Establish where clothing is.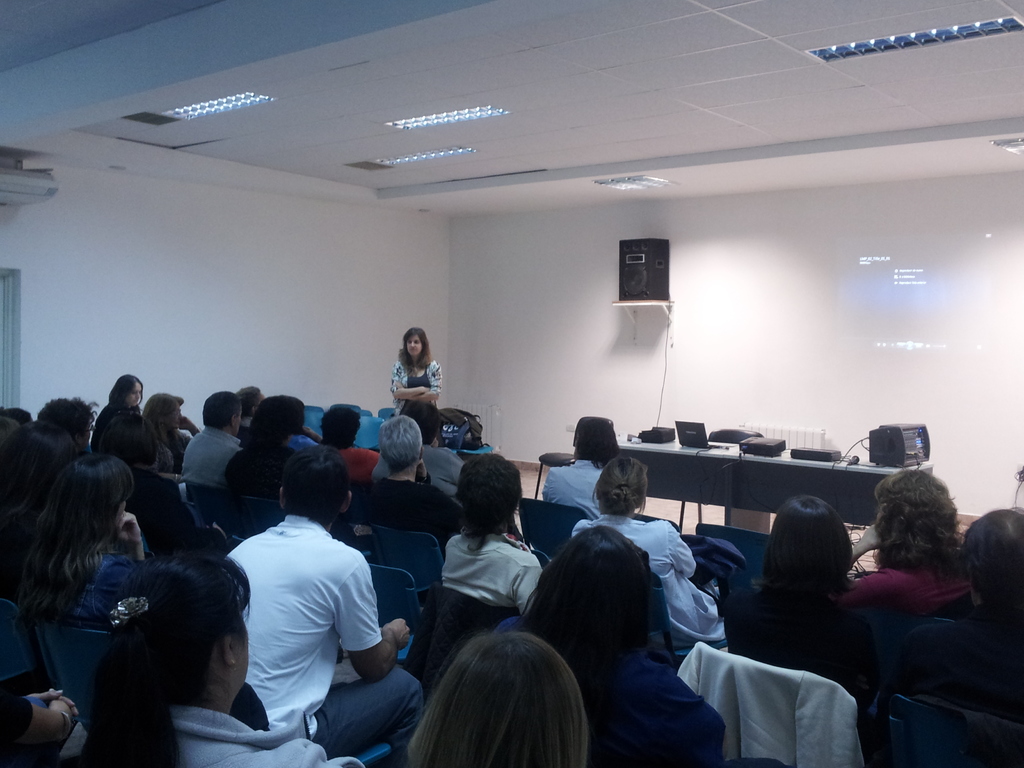
Established at select_region(337, 442, 367, 481).
